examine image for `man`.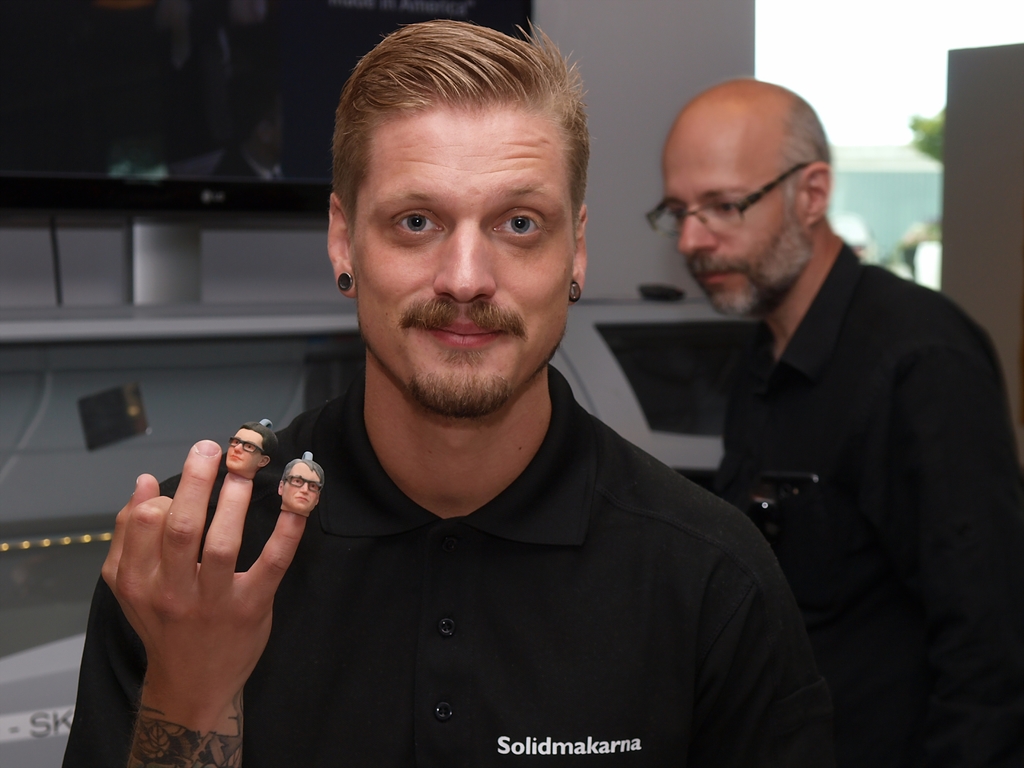
Examination result: select_region(641, 73, 1023, 767).
